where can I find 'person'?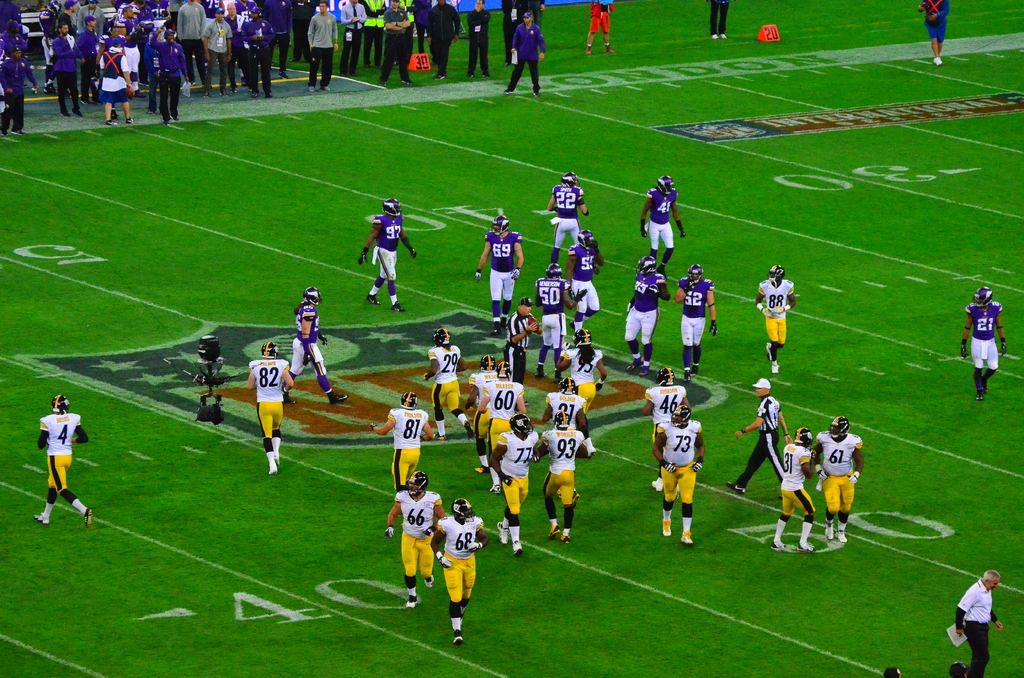
You can find it at [left=957, top=567, right=1004, bottom=677].
